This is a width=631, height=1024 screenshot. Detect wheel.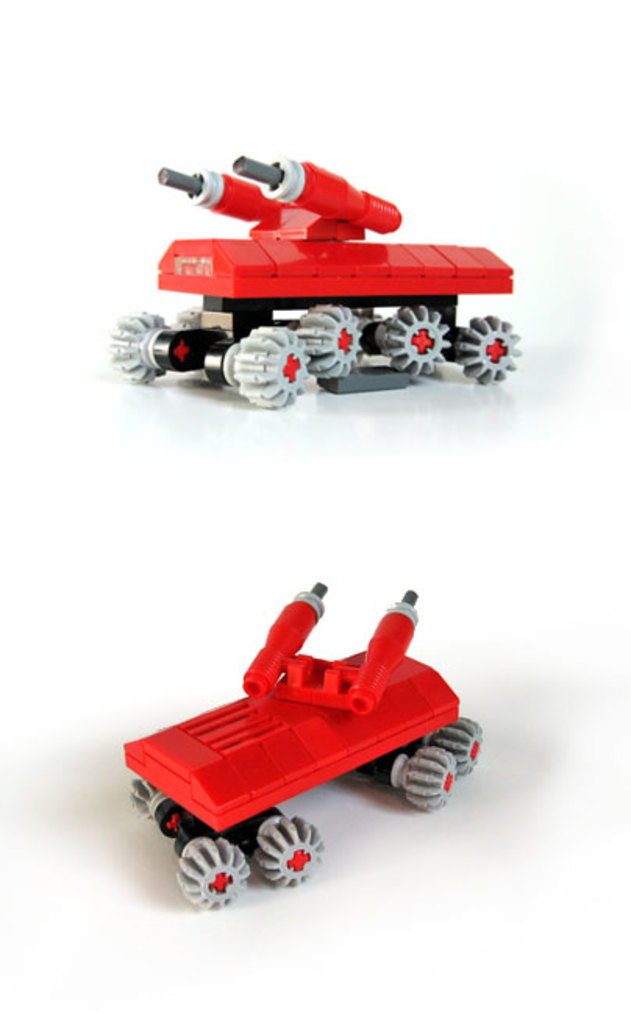
bbox=(130, 773, 181, 821).
